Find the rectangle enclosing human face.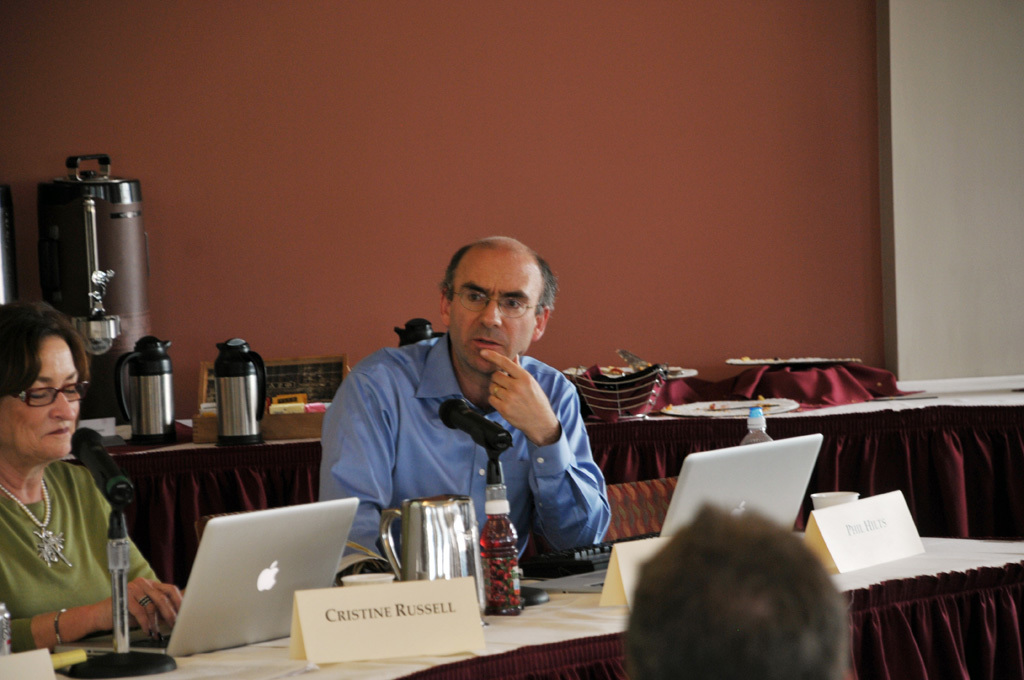
pyautogui.locateOnScreen(2, 334, 78, 459).
